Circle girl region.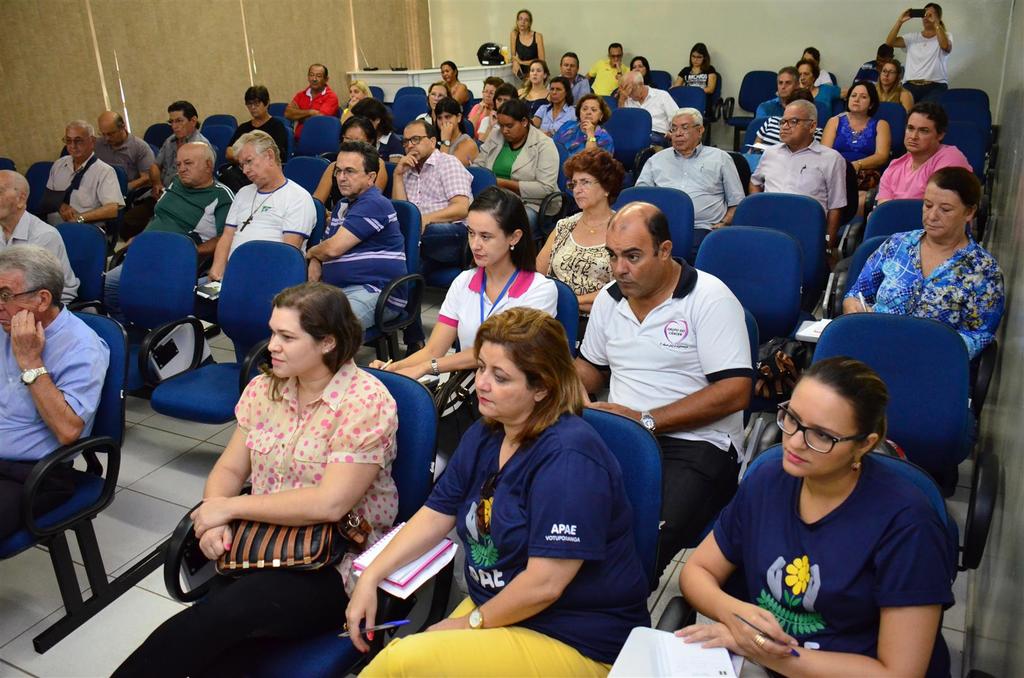
Region: pyautogui.locateOnScreen(676, 42, 721, 99).
